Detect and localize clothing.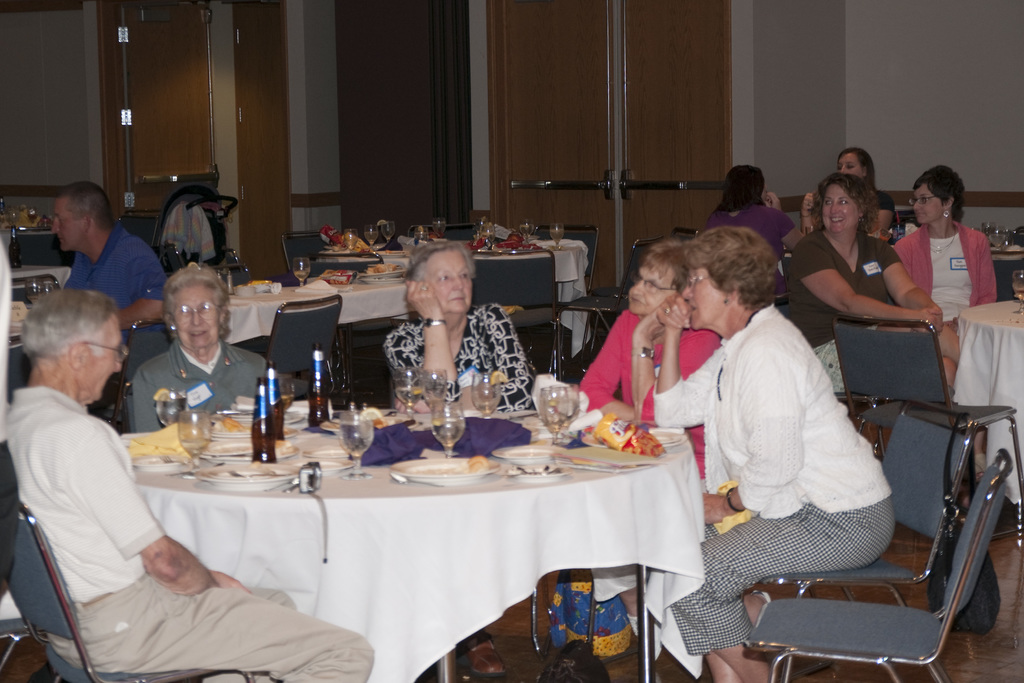
Localized at <bbox>0, 386, 369, 682</bbox>.
